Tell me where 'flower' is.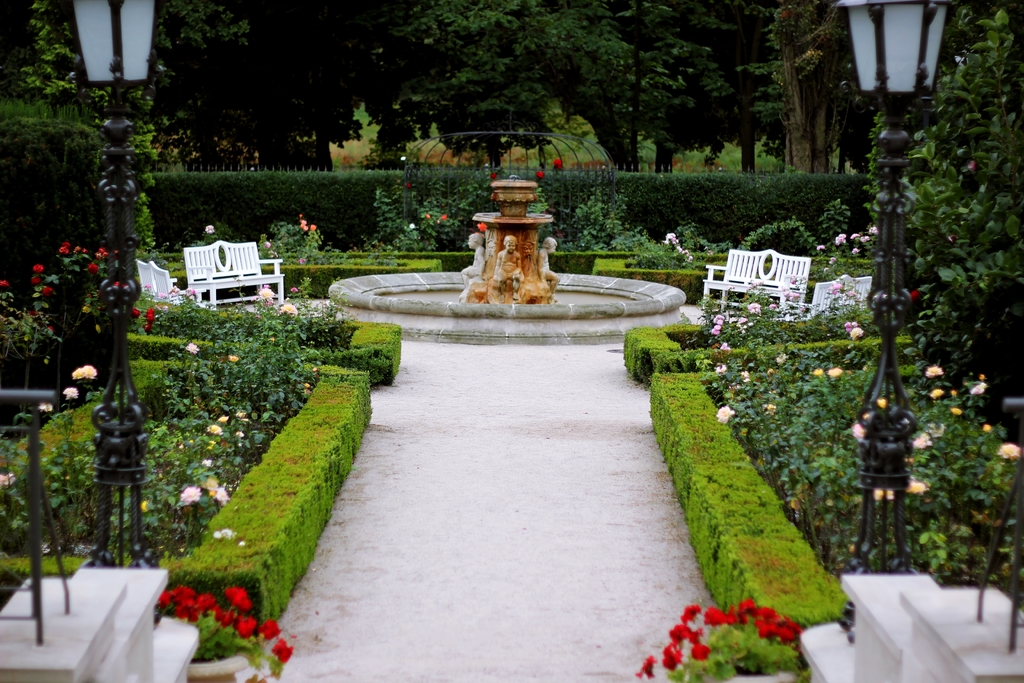
'flower' is at pyautogui.locateOnScreen(34, 397, 54, 413).
